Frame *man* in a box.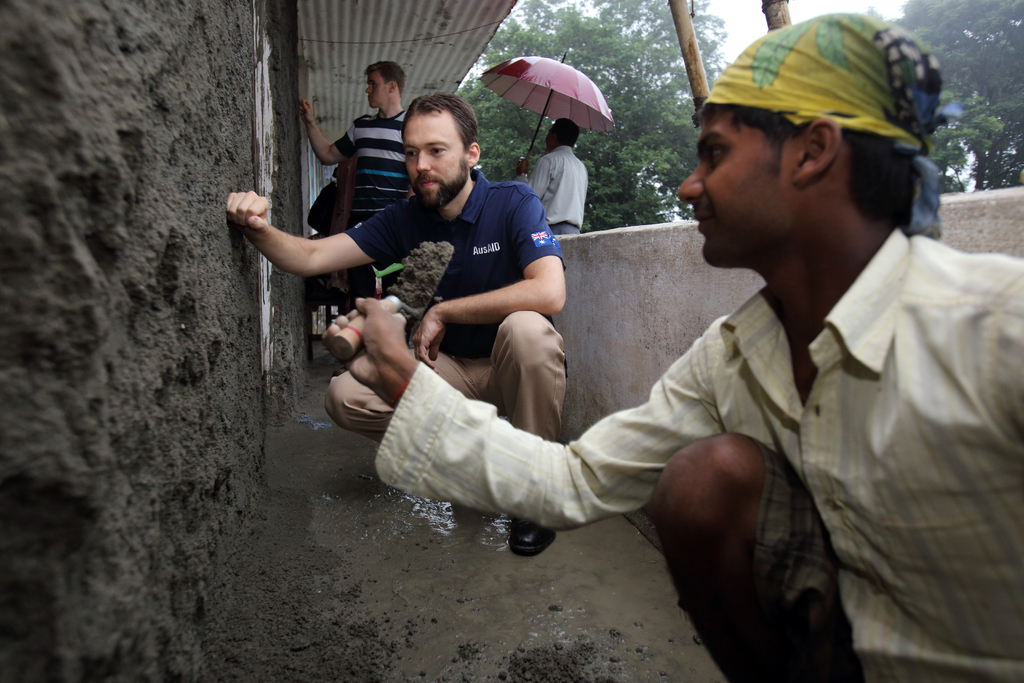
[left=512, top=117, right=597, bottom=243].
